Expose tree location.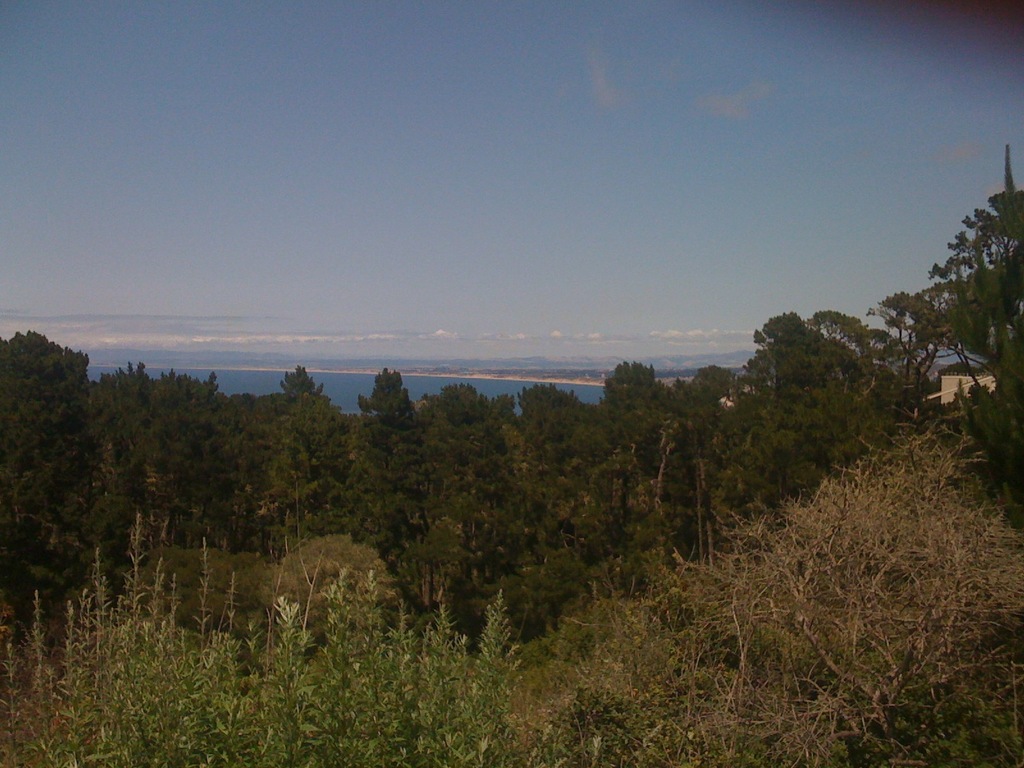
Exposed at pyautogui.locateOnScreen(360, 369, 421, 416).
